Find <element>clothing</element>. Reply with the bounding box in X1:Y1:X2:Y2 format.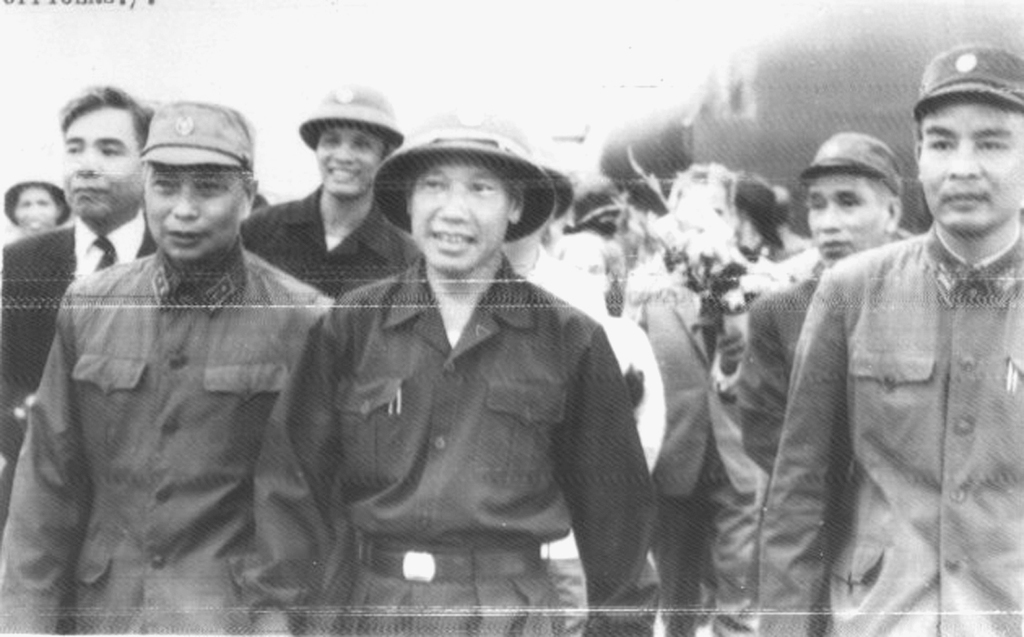
745:234:910:635.
